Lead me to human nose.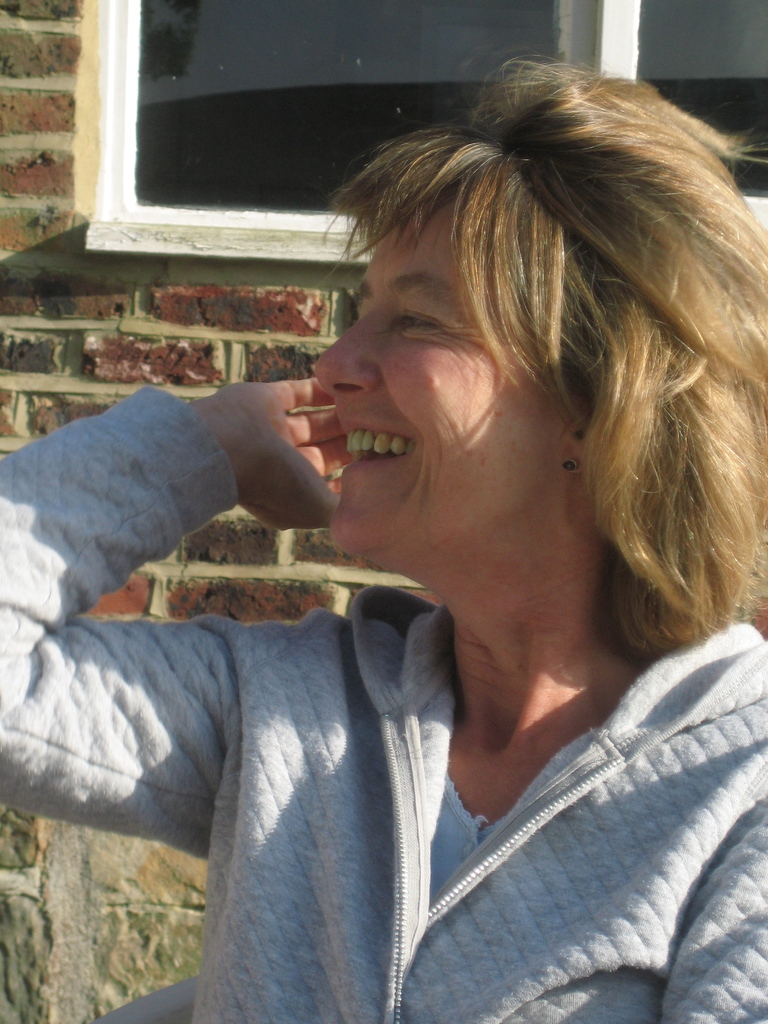
Lead to BBox(323, 300, 392, 393).
